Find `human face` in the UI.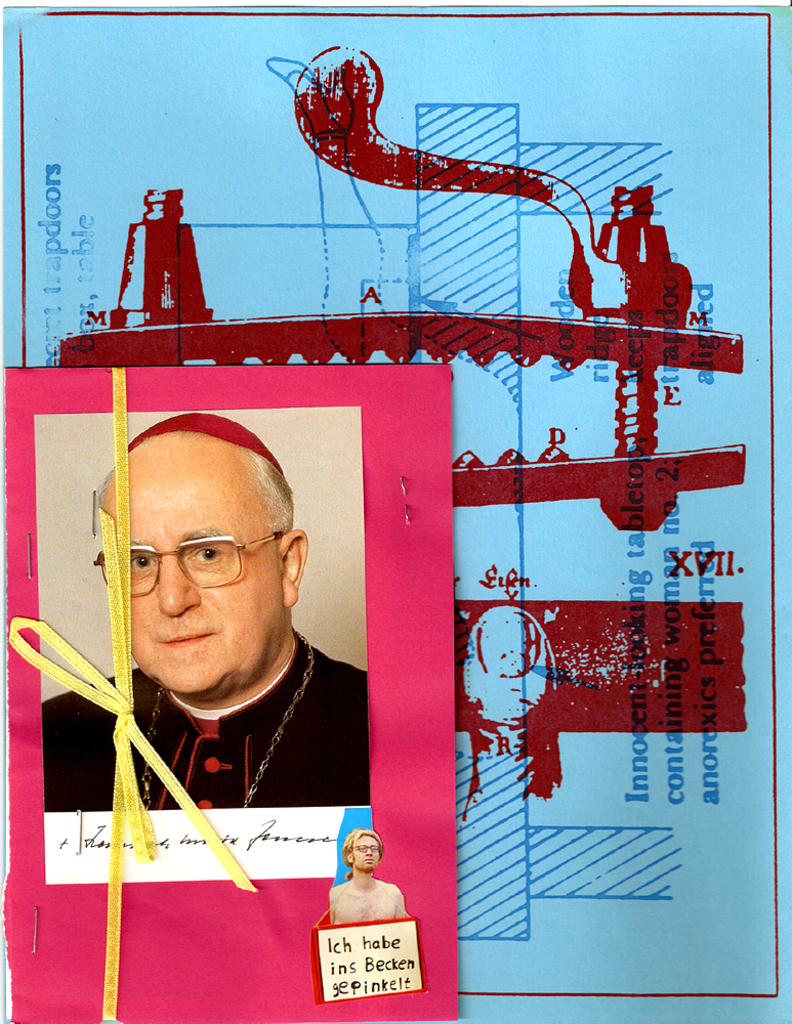
UI element at 106, 460, 282, 692.
